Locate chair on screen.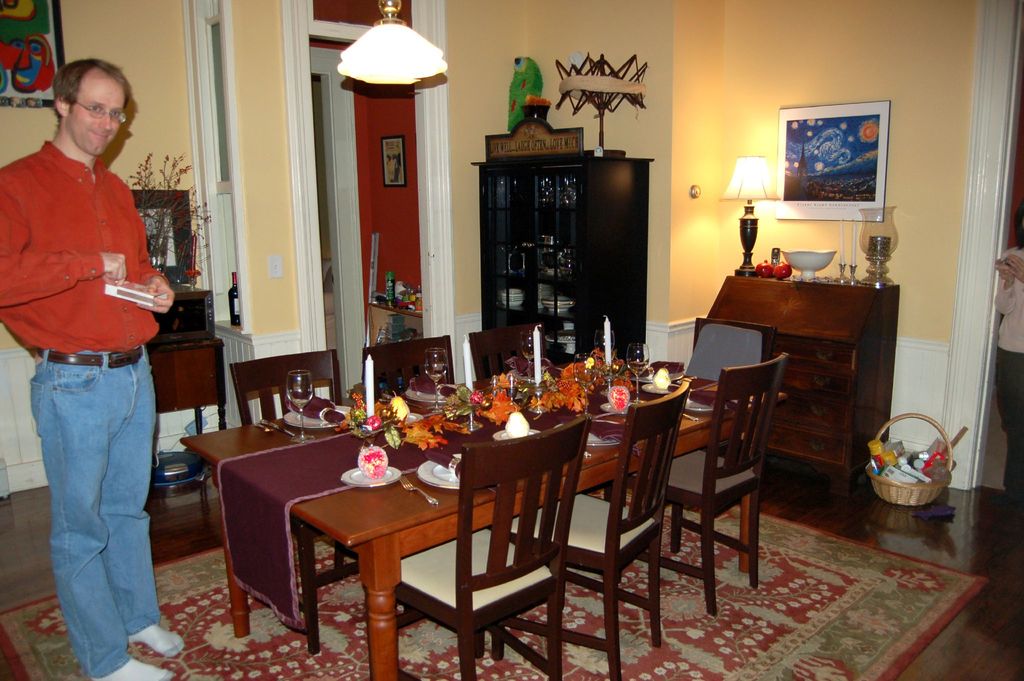
On screen at left=362, top=330, right=460, bottom=397.
